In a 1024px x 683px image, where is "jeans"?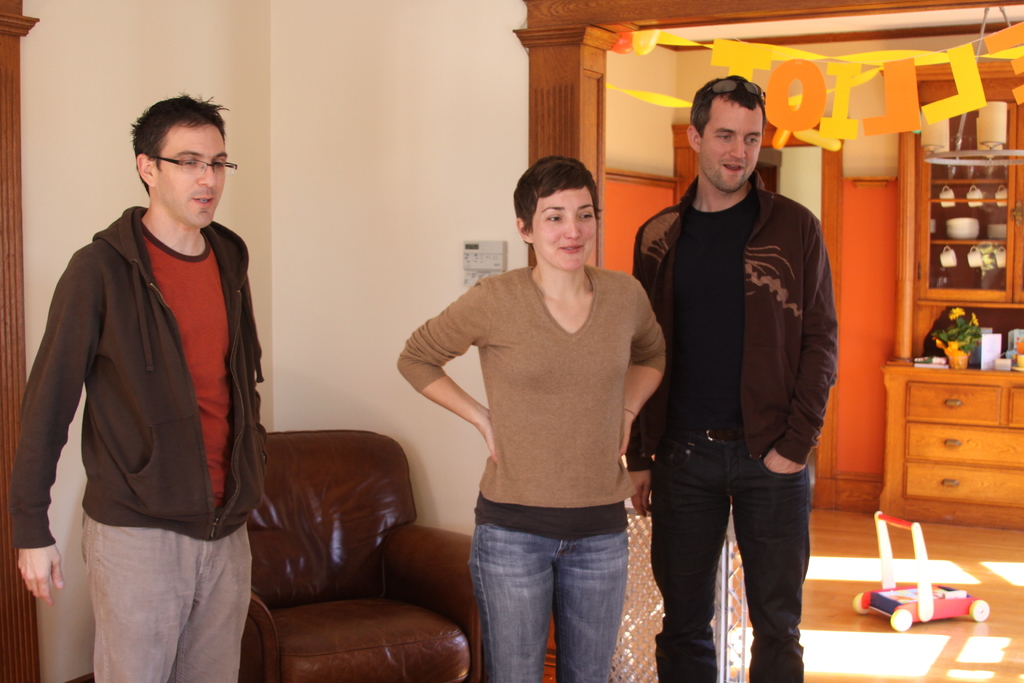
84 532 253 677.
